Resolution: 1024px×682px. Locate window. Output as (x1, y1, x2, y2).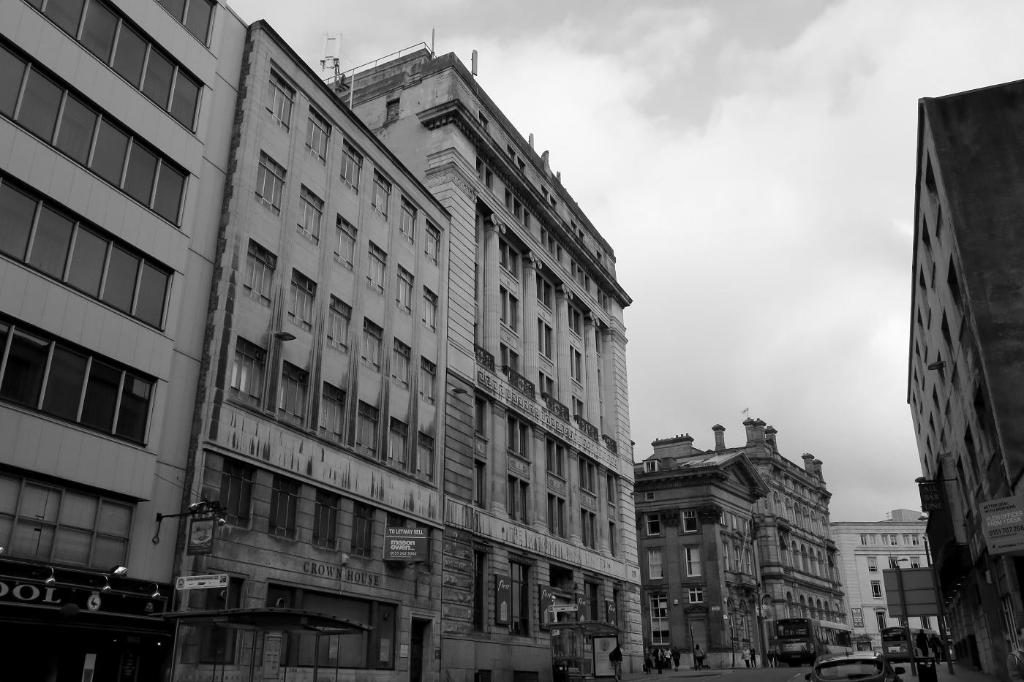
(353, 400, 380, 463).
